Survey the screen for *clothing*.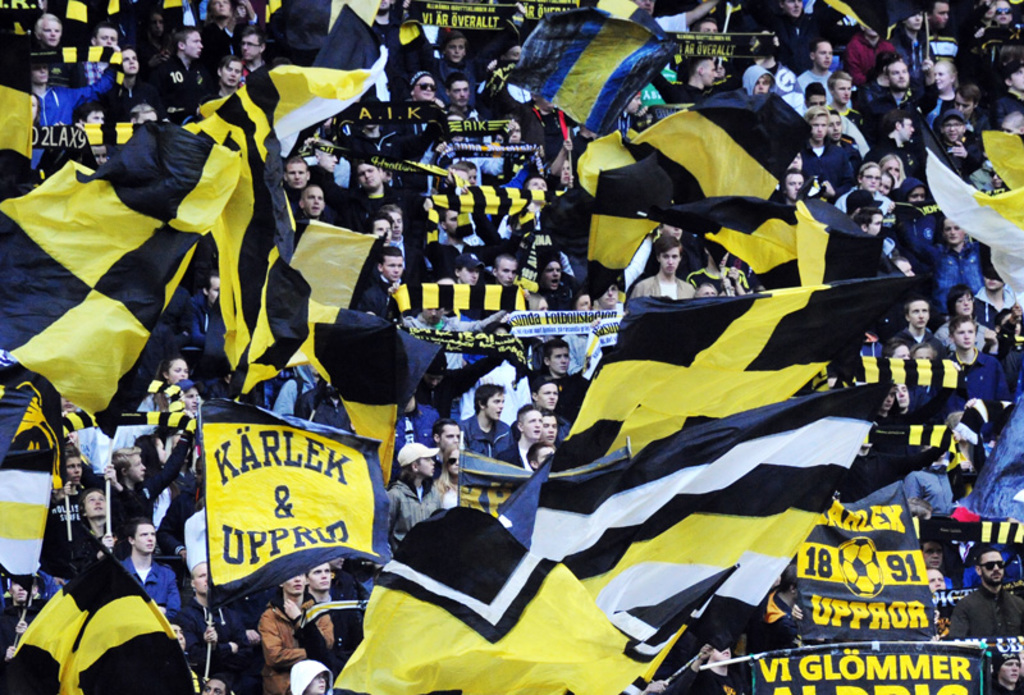
Survey found: 255 67 287 148.
